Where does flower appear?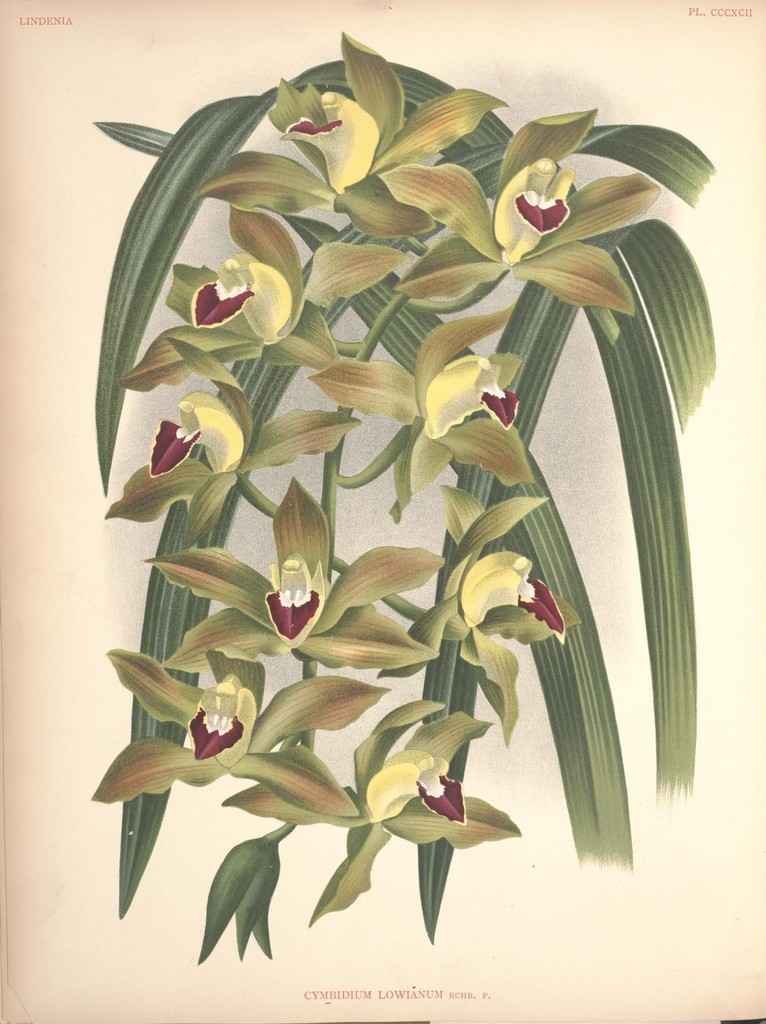
Appears at <box>189,273,262,326</box>.
